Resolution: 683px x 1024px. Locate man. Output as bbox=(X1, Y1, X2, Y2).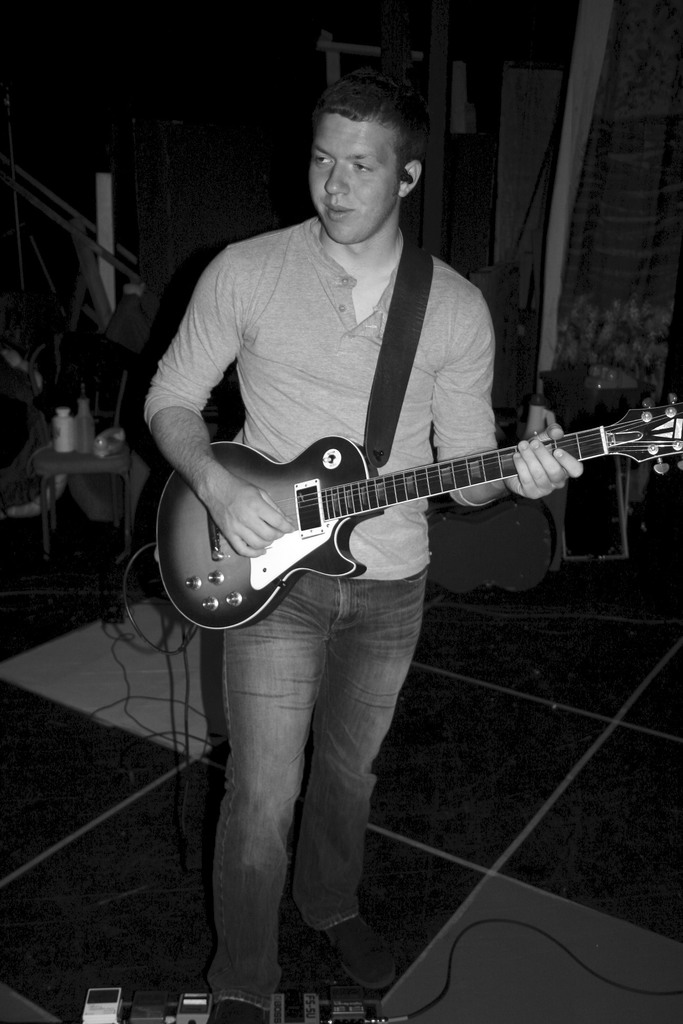
bbox=(143, 67, 598, 776).
